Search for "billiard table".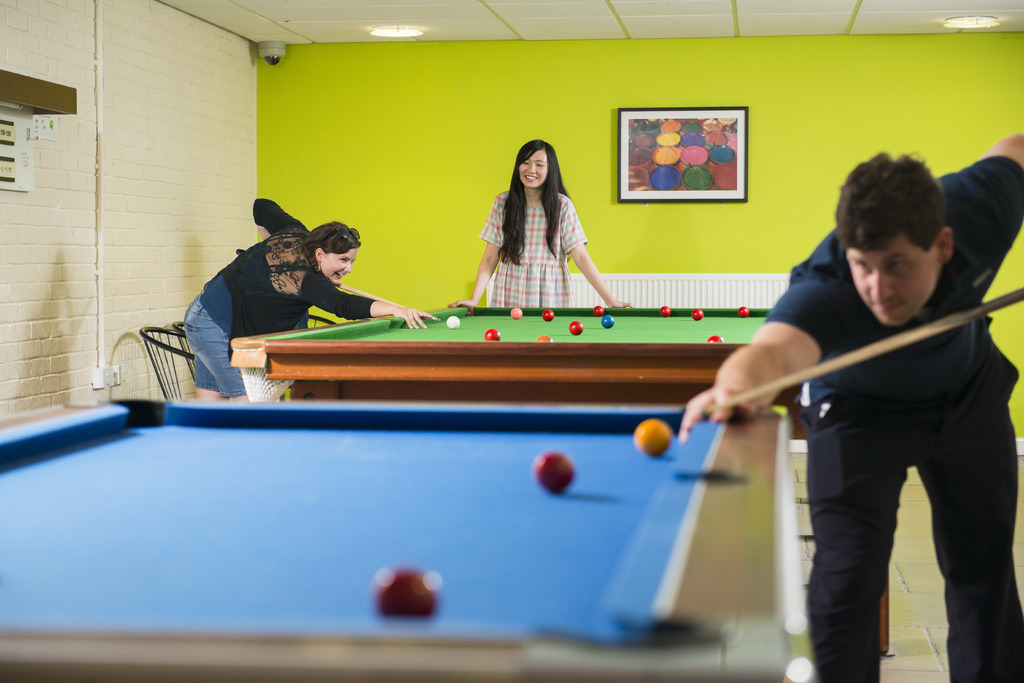
Found at <bbox>227, 304, 897, 656</bbox>.
